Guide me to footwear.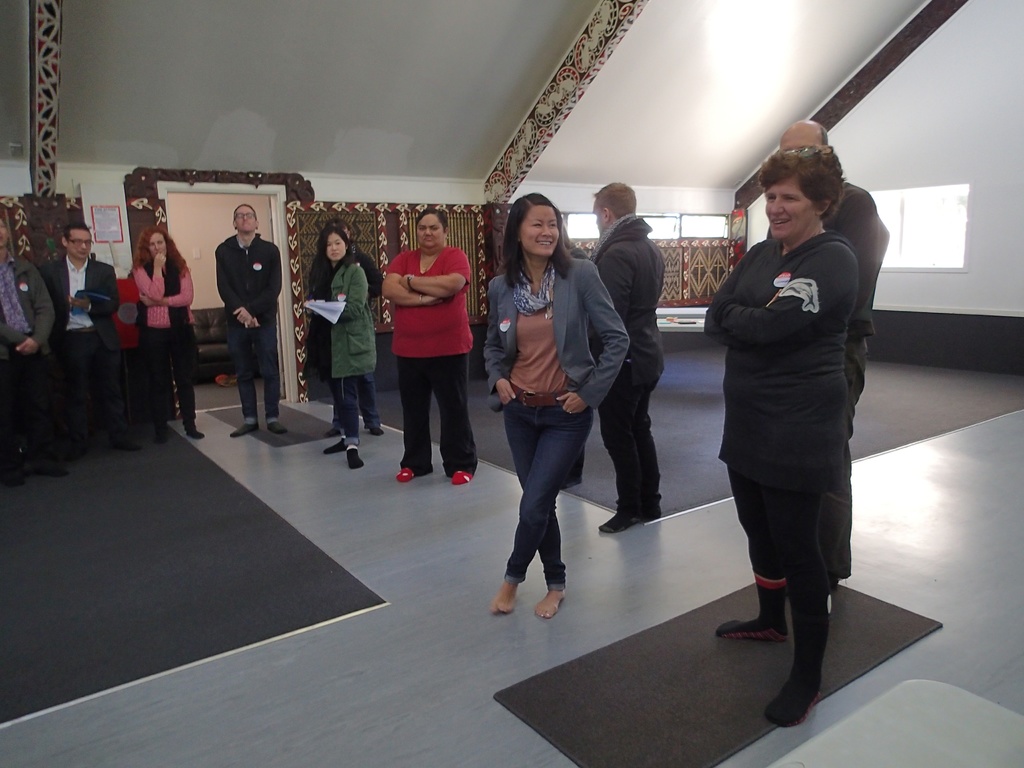
Guidance: {"left": 148, "top": 425, "right": 161, "bottom": 437}.
